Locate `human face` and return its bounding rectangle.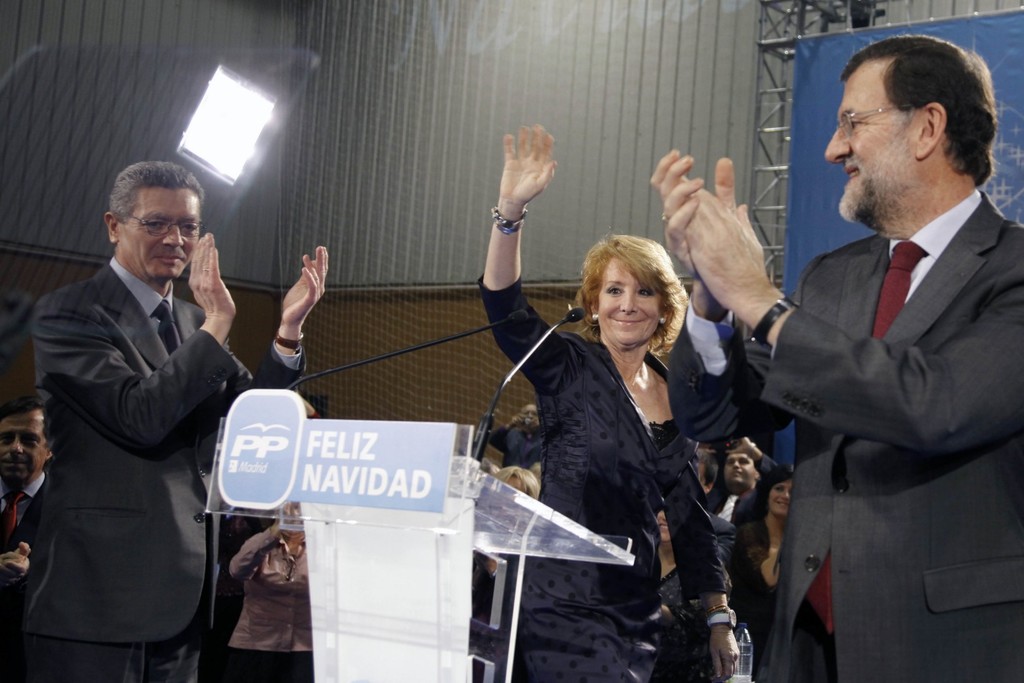
(1, 415, 49, 488).
